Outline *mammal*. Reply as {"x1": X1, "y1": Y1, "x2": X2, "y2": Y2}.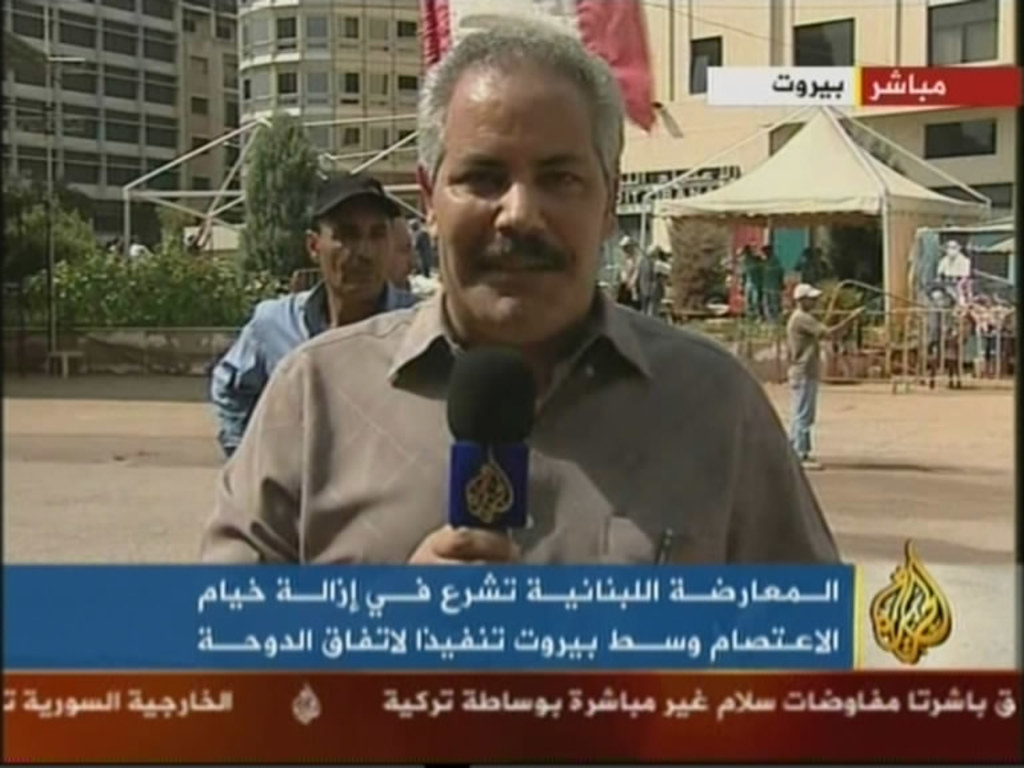
{"x1": 385, "y1": 215, "x2": 416, "y2": 293}.
